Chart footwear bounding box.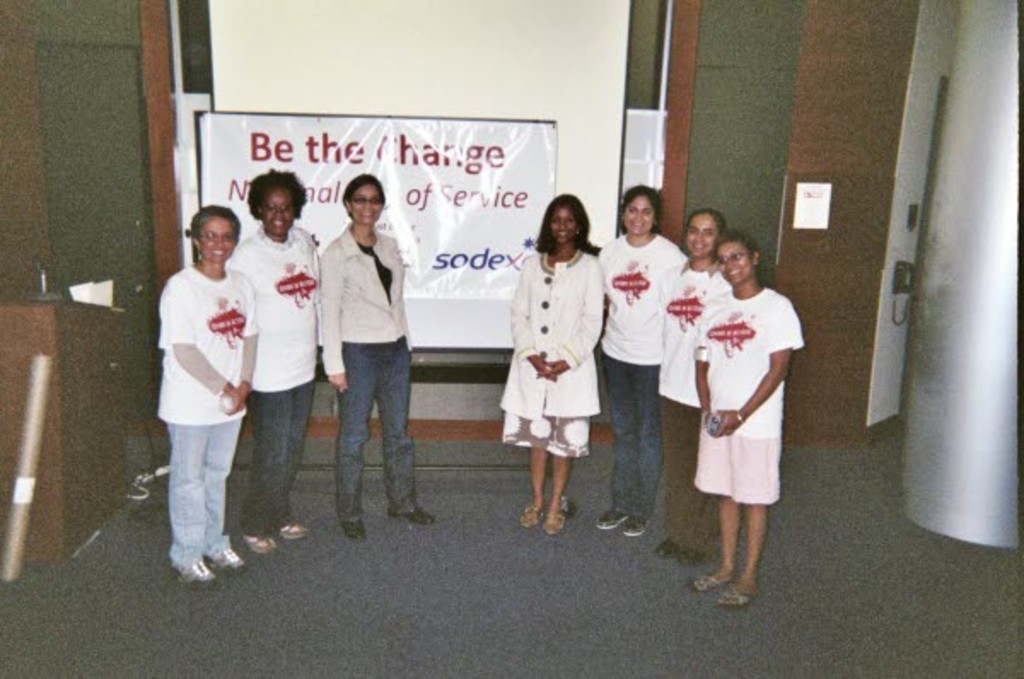
Charted: (205, 544, 246, 572).
